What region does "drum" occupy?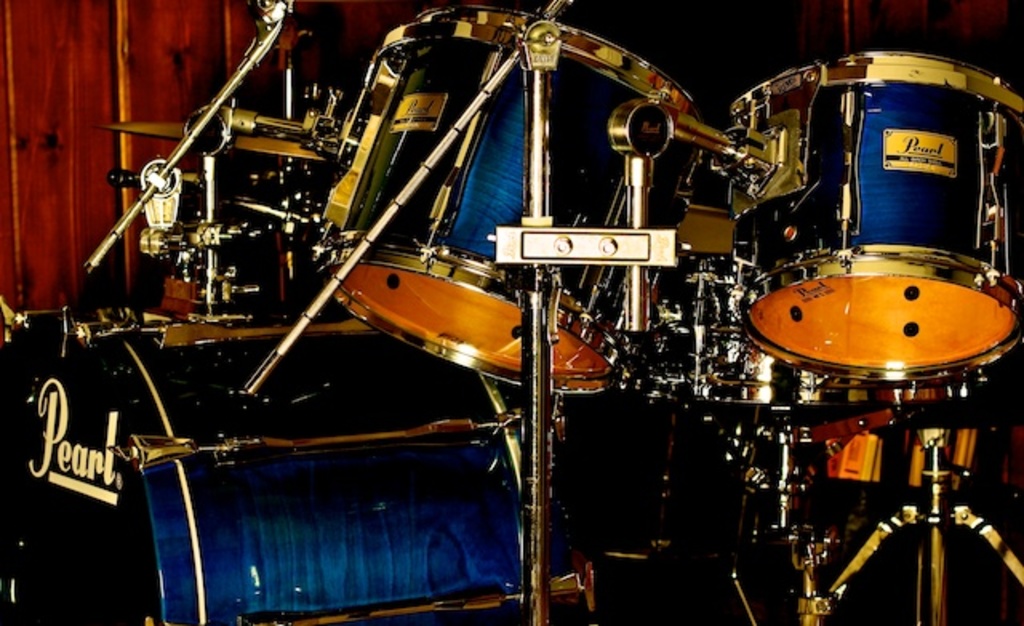
detection(734, 48, 1022, 383).
